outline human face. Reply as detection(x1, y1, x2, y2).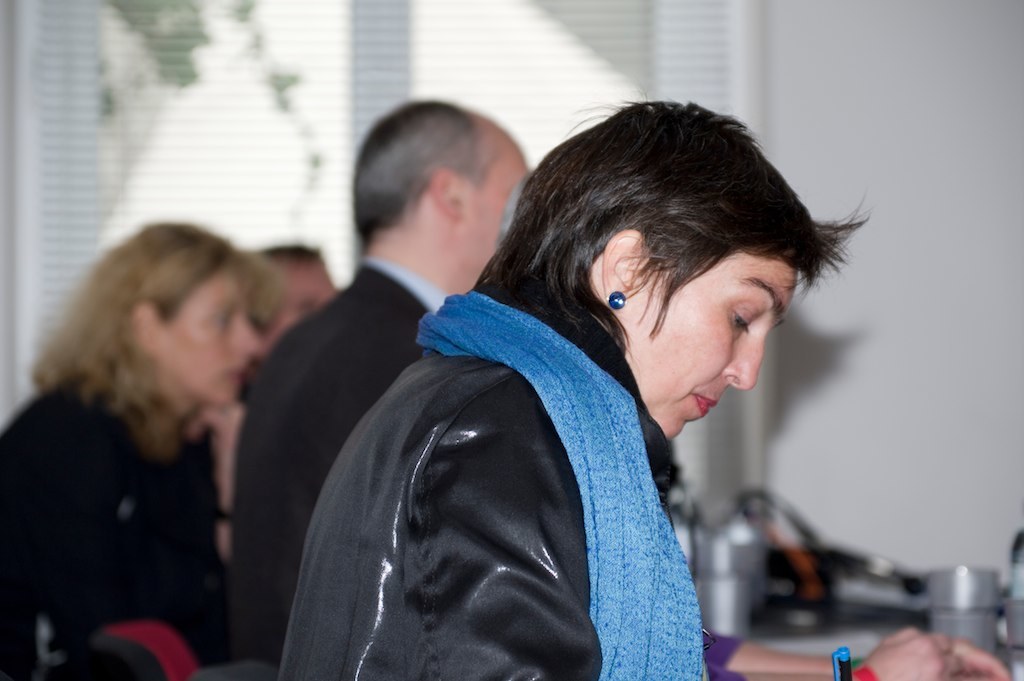
detection(162, 265, 257, 404).
